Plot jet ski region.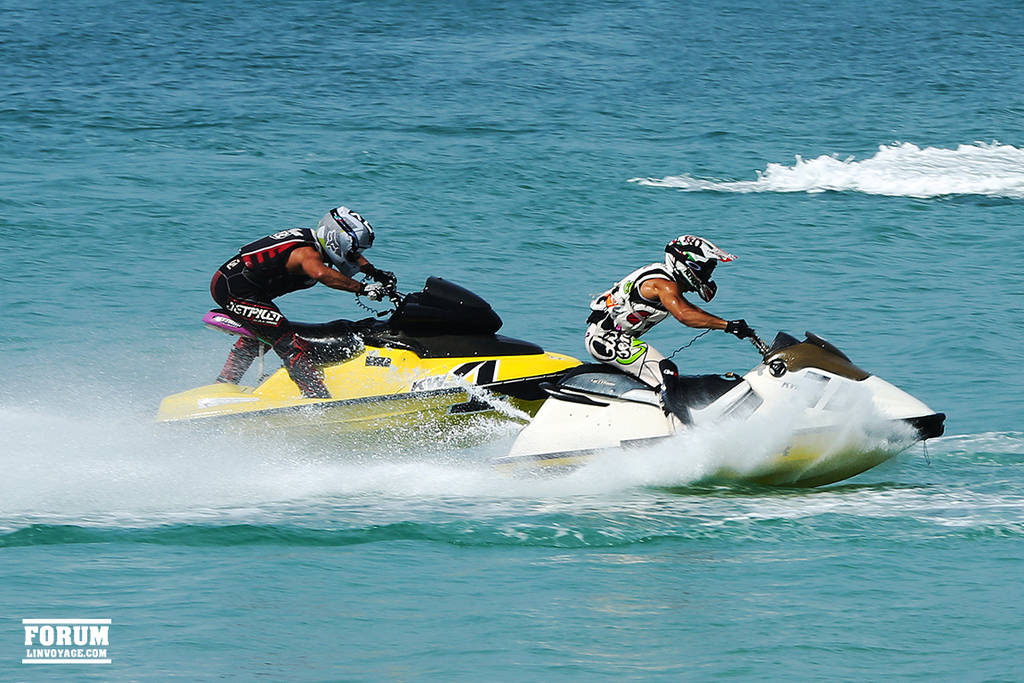
Plotted at rect(490, 318, 948, 489).
